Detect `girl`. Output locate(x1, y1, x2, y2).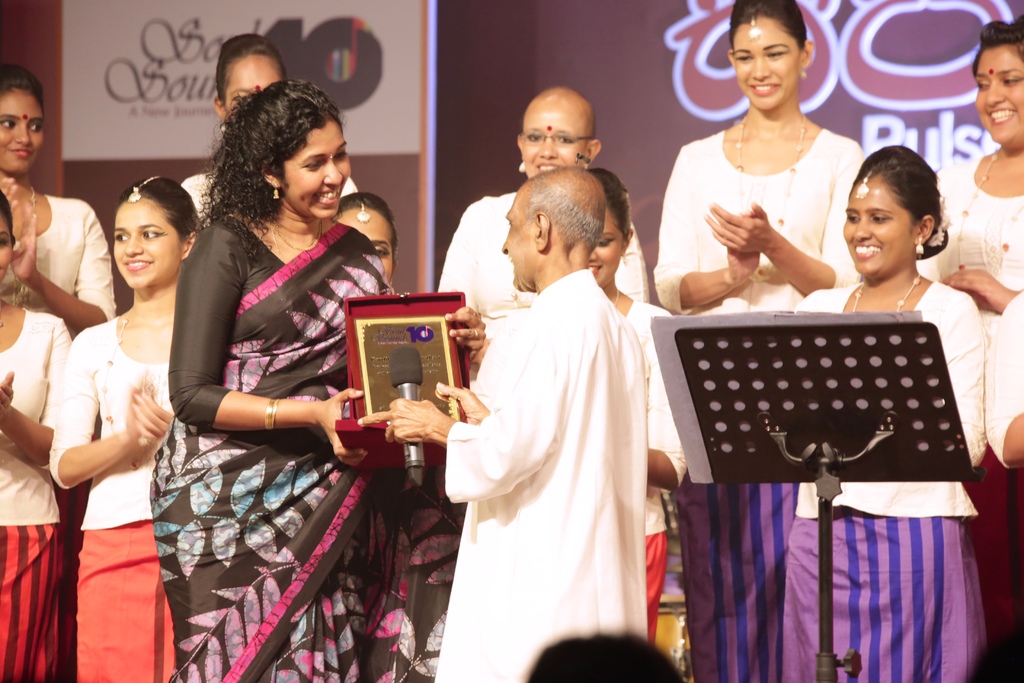
locate(45, 168, 212, 682).
